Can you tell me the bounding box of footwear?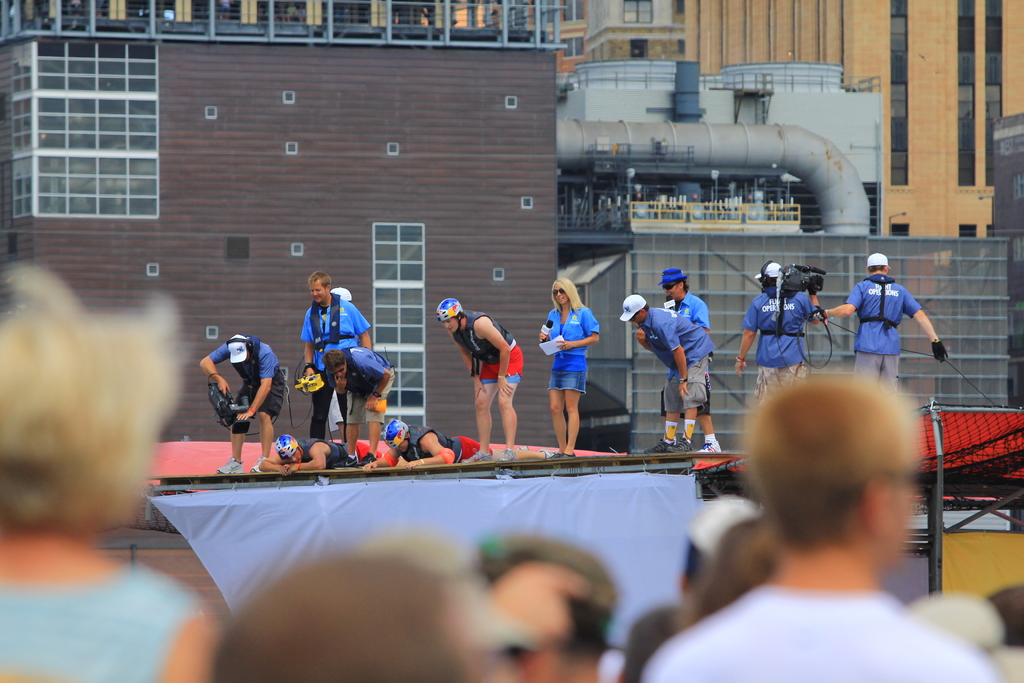
[698, 440, 726, 454].
